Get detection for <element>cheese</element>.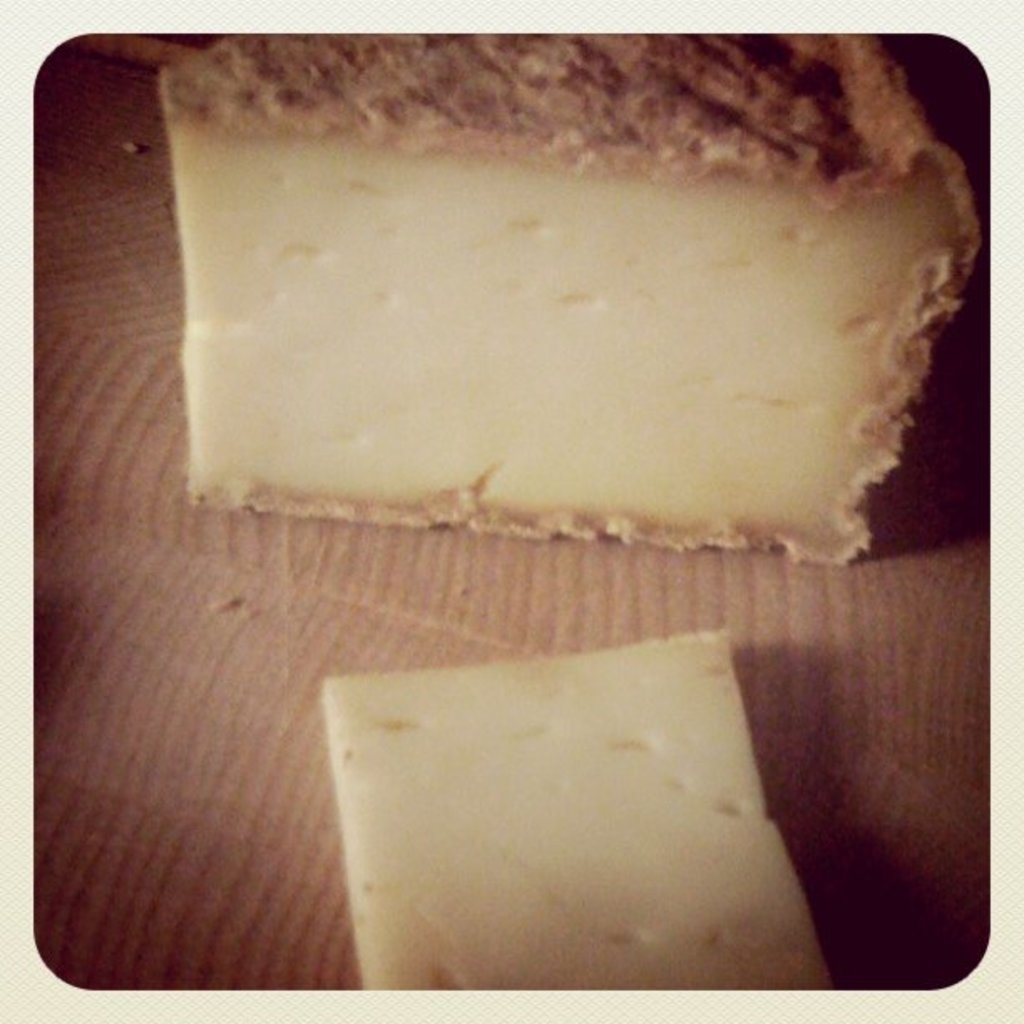
Detection: BBox(154, 28, 977, 562).
